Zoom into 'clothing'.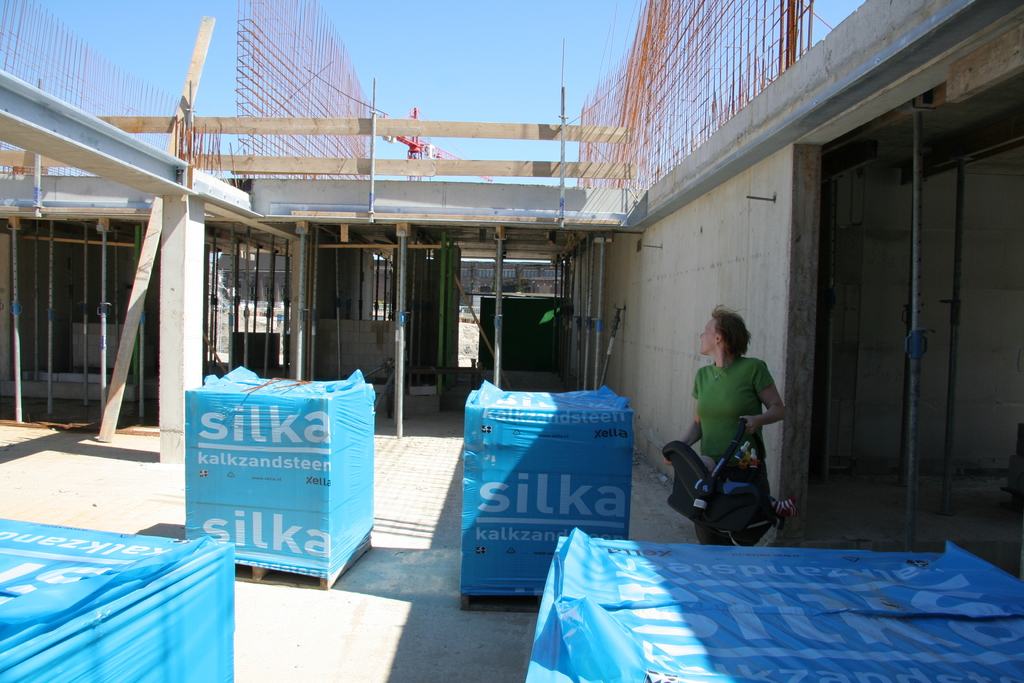
Zoom target: Rect(684, 336, 792, 536).
